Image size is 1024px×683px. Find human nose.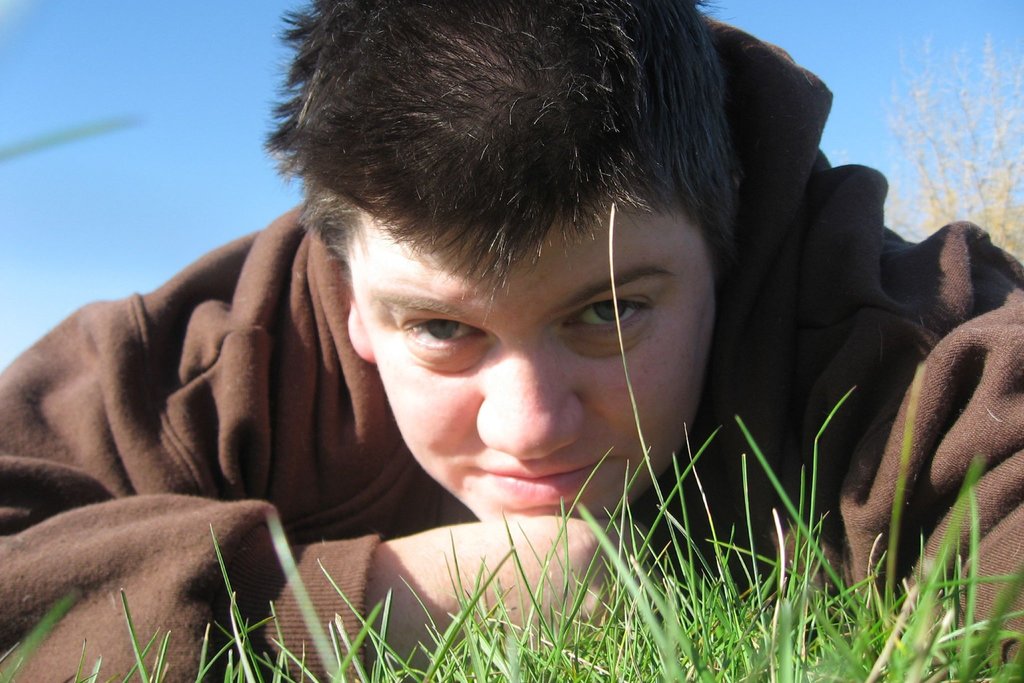
select_region(472, 330, 588, 462).
